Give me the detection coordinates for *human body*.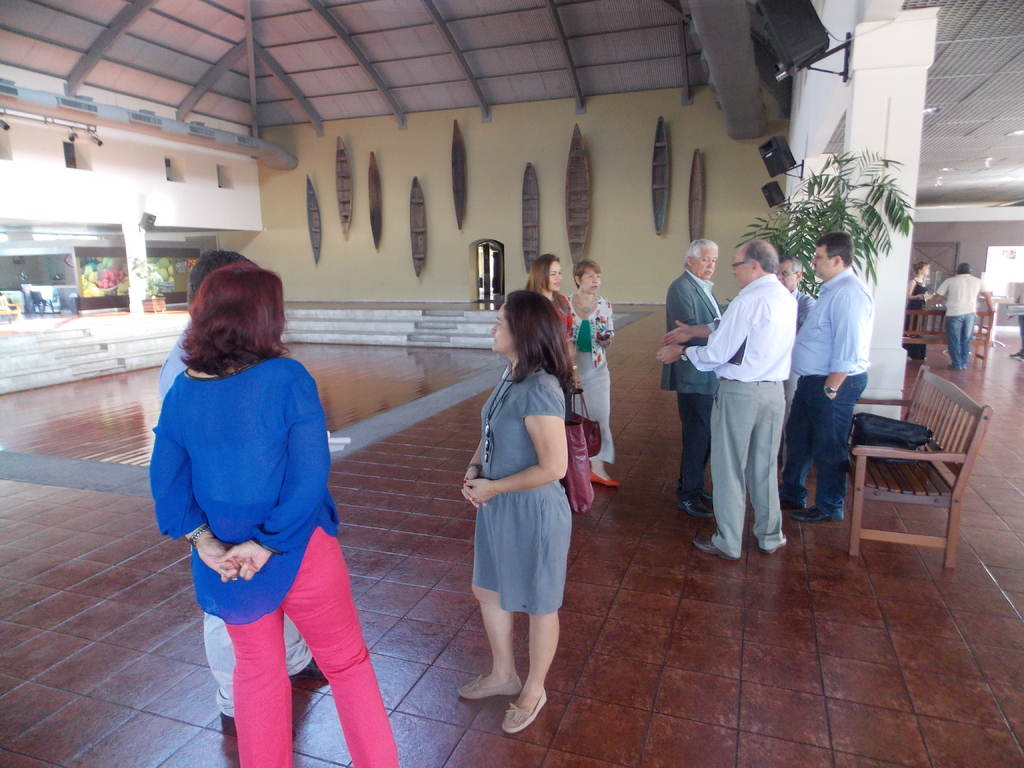
bbox=[458, 305, 588, 732].
